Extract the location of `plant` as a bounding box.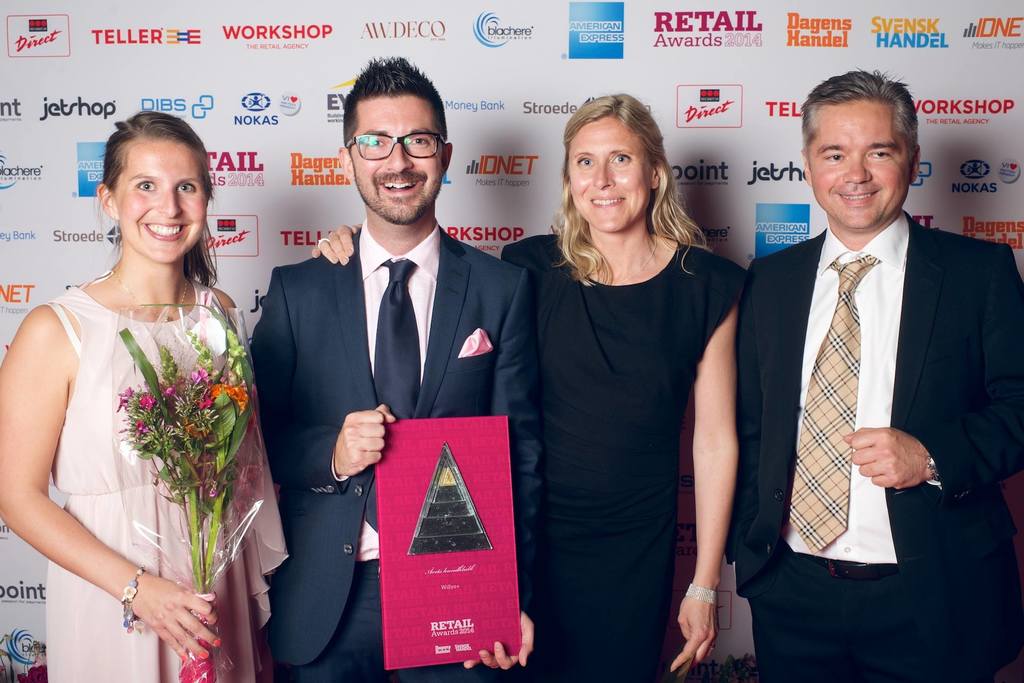
bbox=(114, 292, 264, 632).
